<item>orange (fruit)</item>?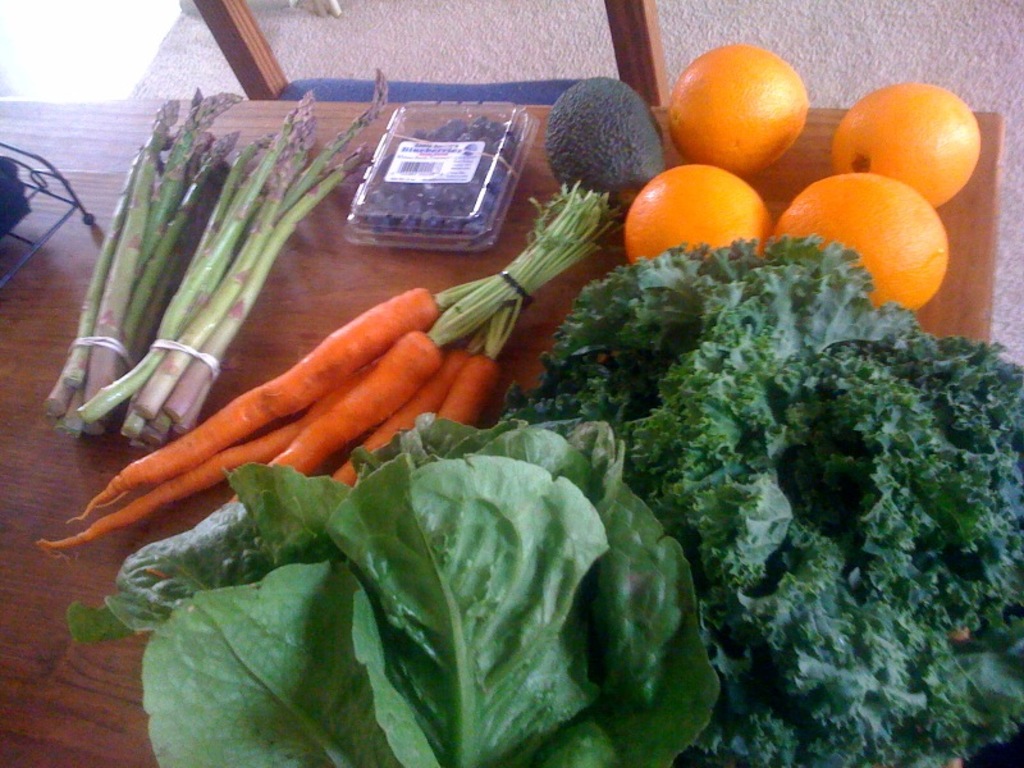
locate(622, 164, 777, 262)
